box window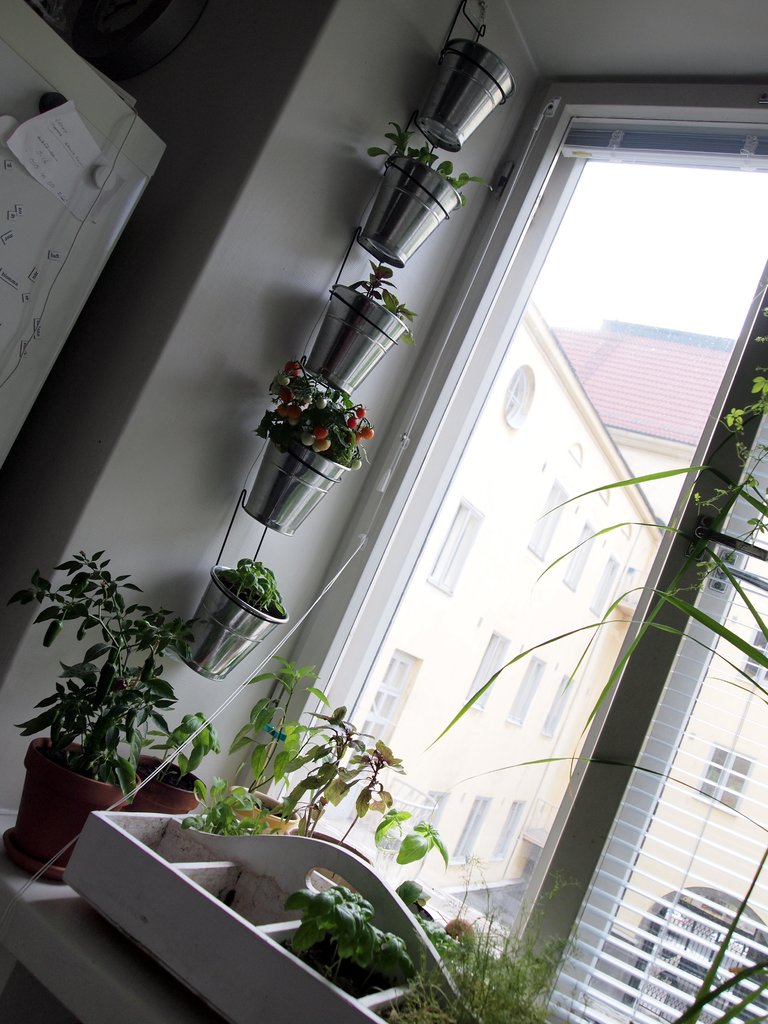
(x1=562, y1=527, x2=600, y2=592)
